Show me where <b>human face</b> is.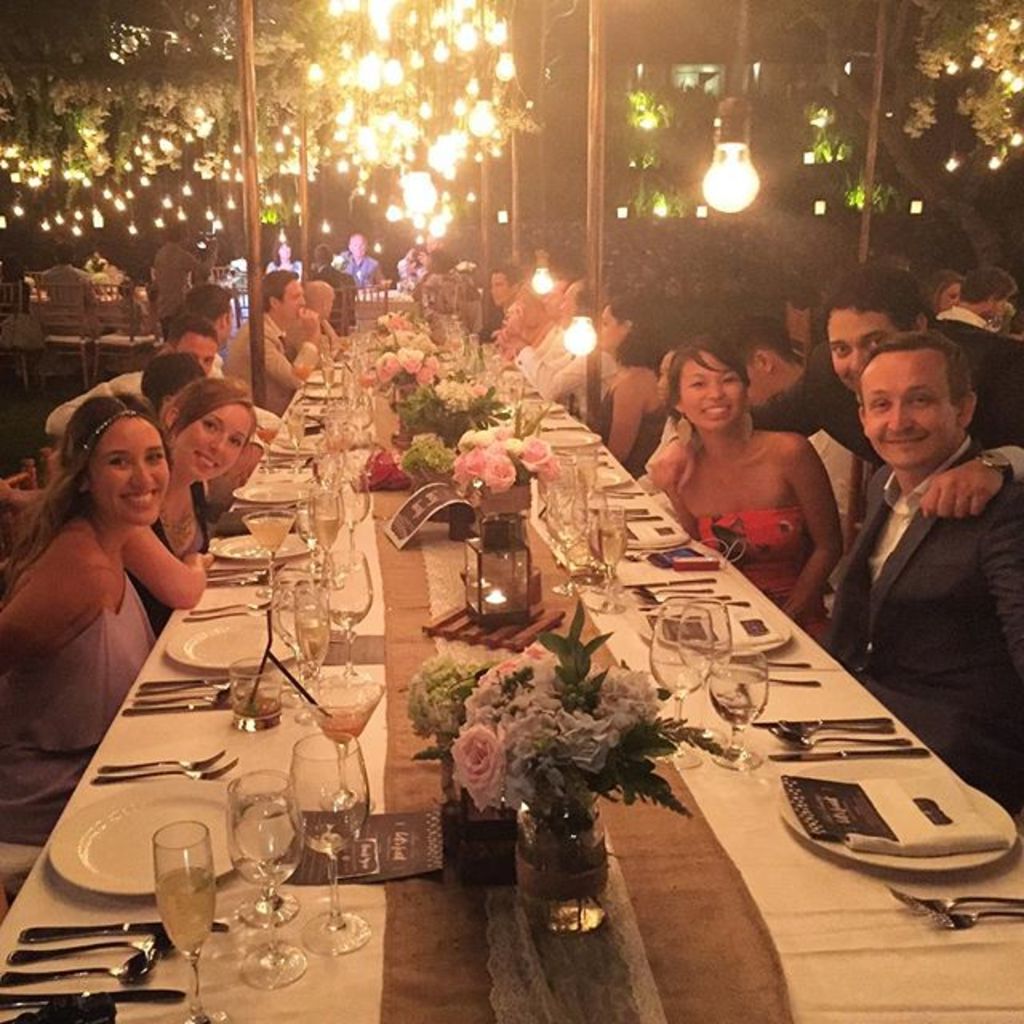
<b>human face</b> is at 106/418/168/520.
